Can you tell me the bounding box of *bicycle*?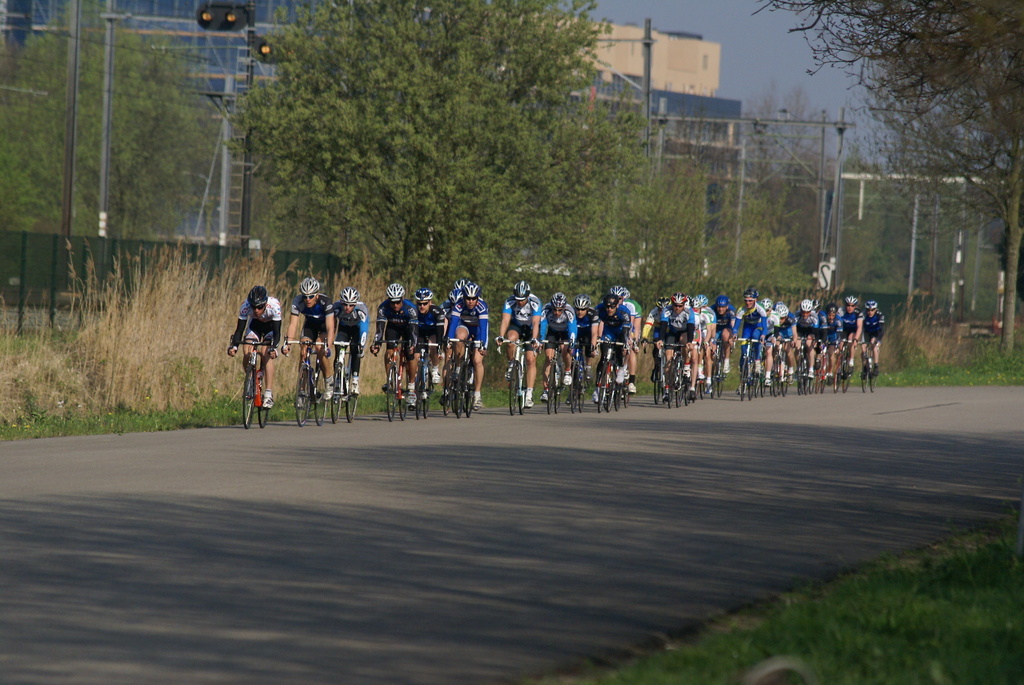
box=[713, 341, 723, 397].
